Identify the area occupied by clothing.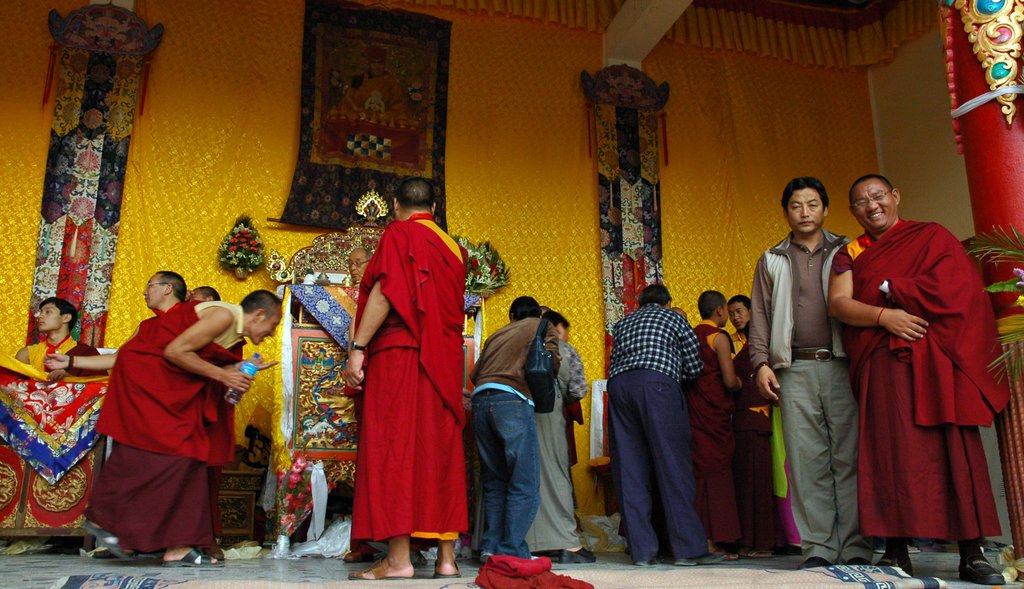
Area: (680,319,765,563).
